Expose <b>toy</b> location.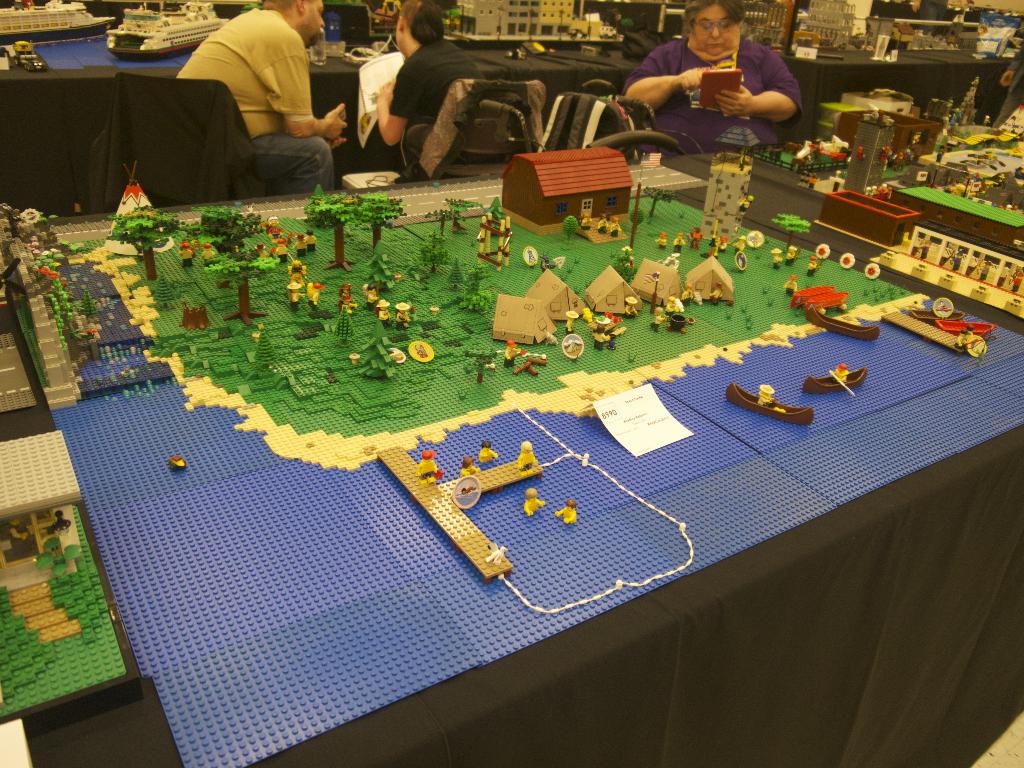
Exposed at [806,291,849,310].
